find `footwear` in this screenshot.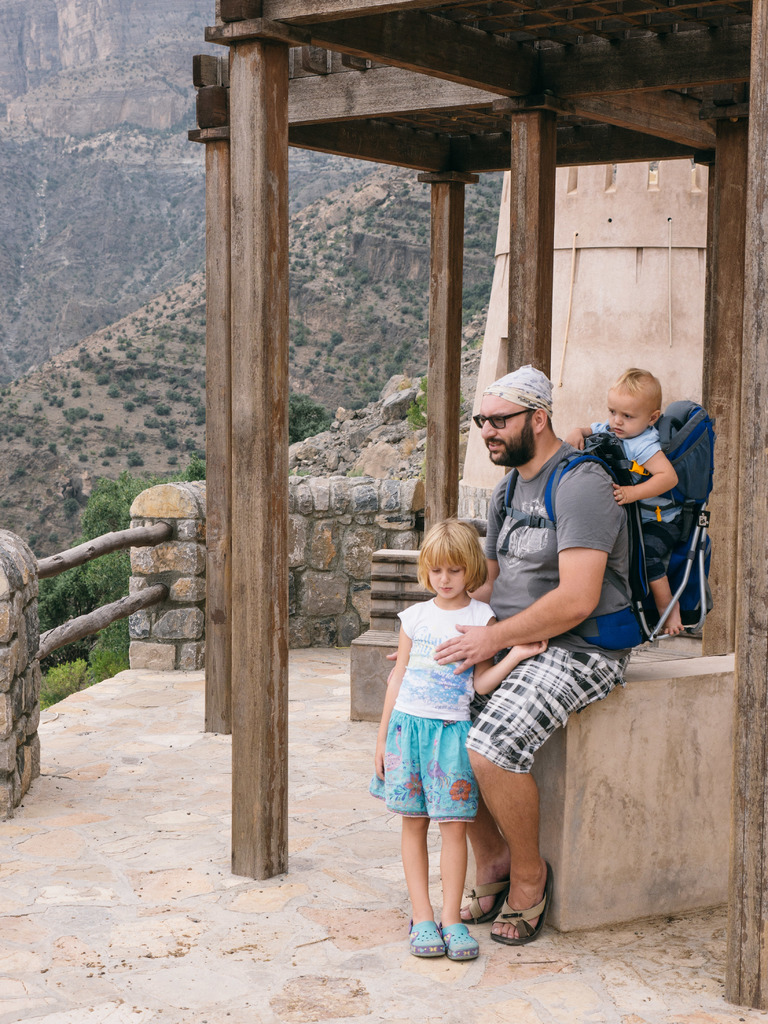
The bounding box for `footwear` is (436,922,478,959).
